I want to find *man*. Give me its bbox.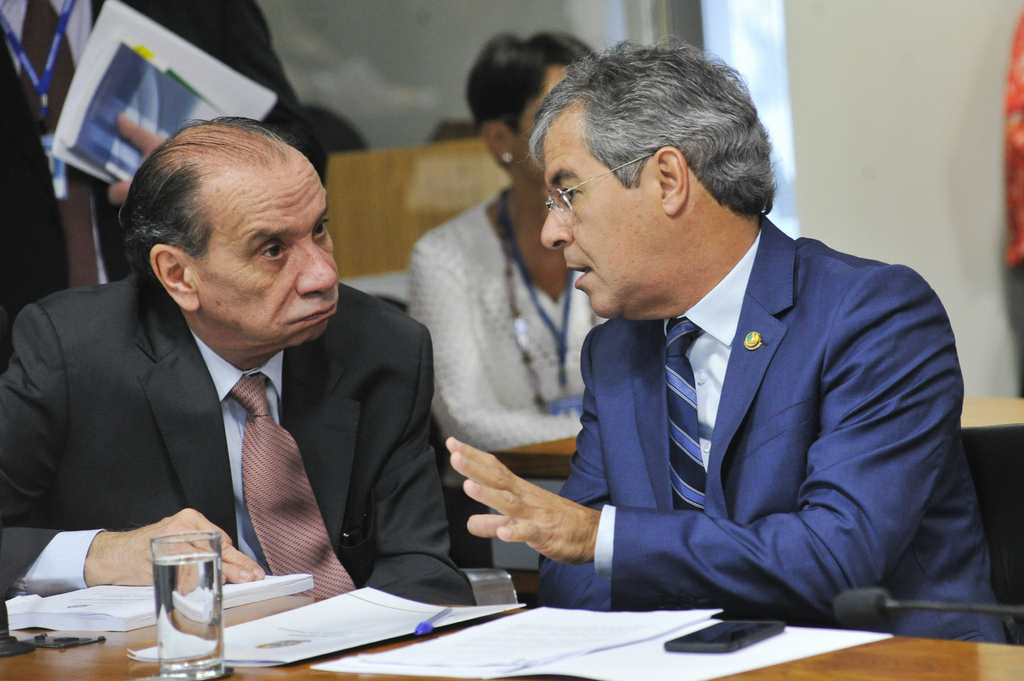
bbox=(445, 38, 1020, 646).
